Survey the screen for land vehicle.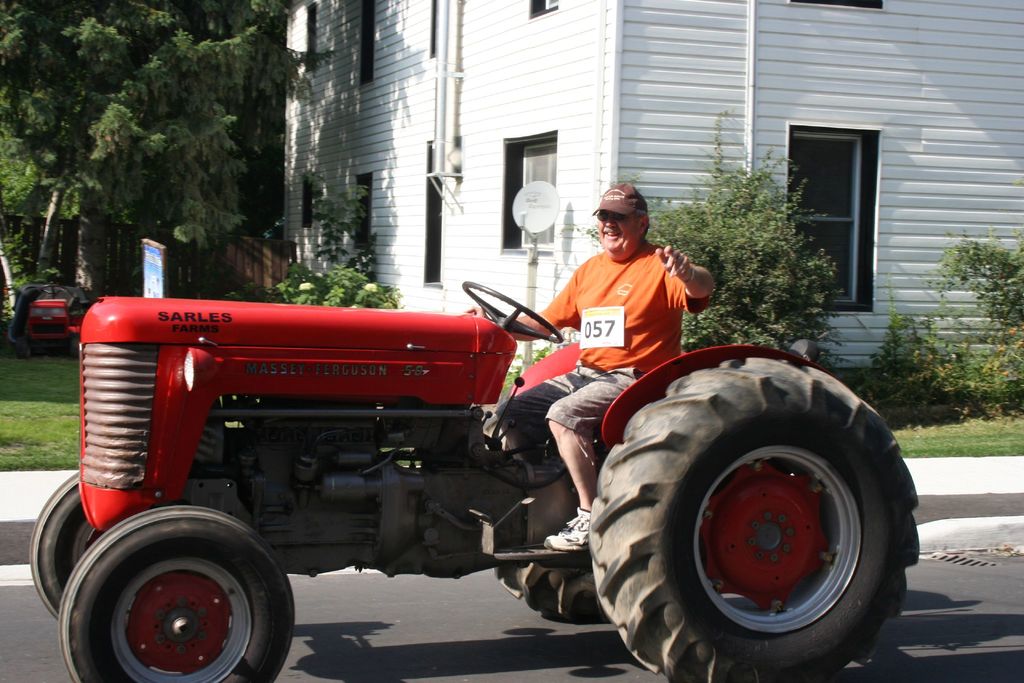
Survey found: rect(26, 283, 924, 682).
